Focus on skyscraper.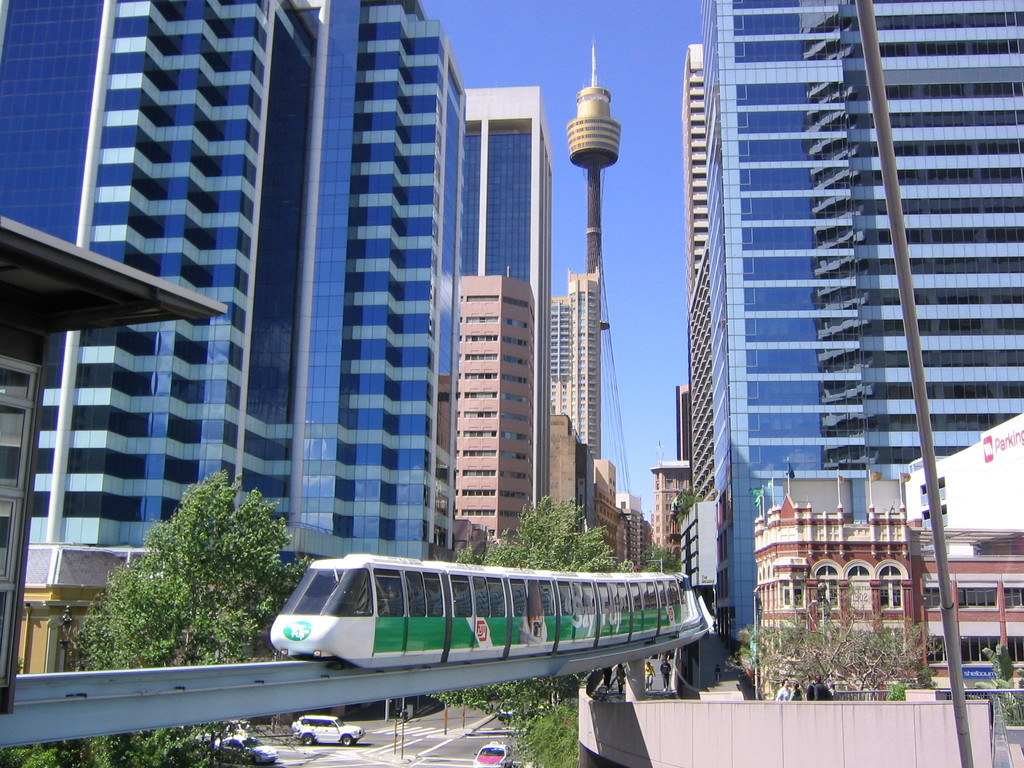
Focused at (left=550, top=263, right=602, bottom=472).
